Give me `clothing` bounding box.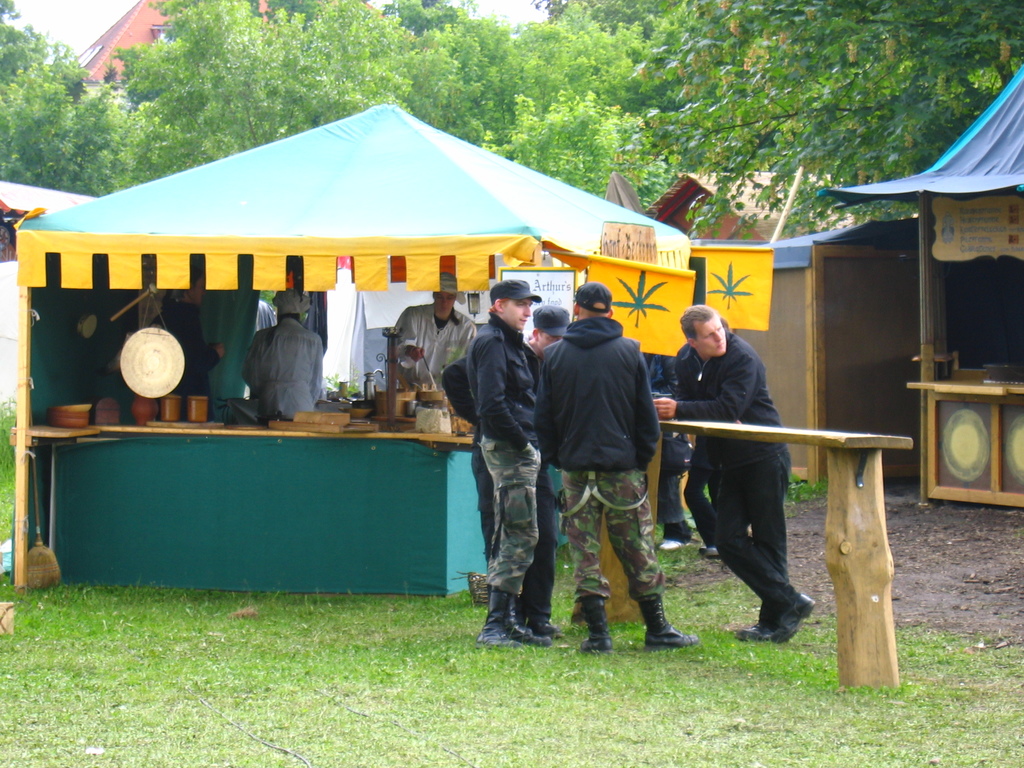
243,322,339,425.
